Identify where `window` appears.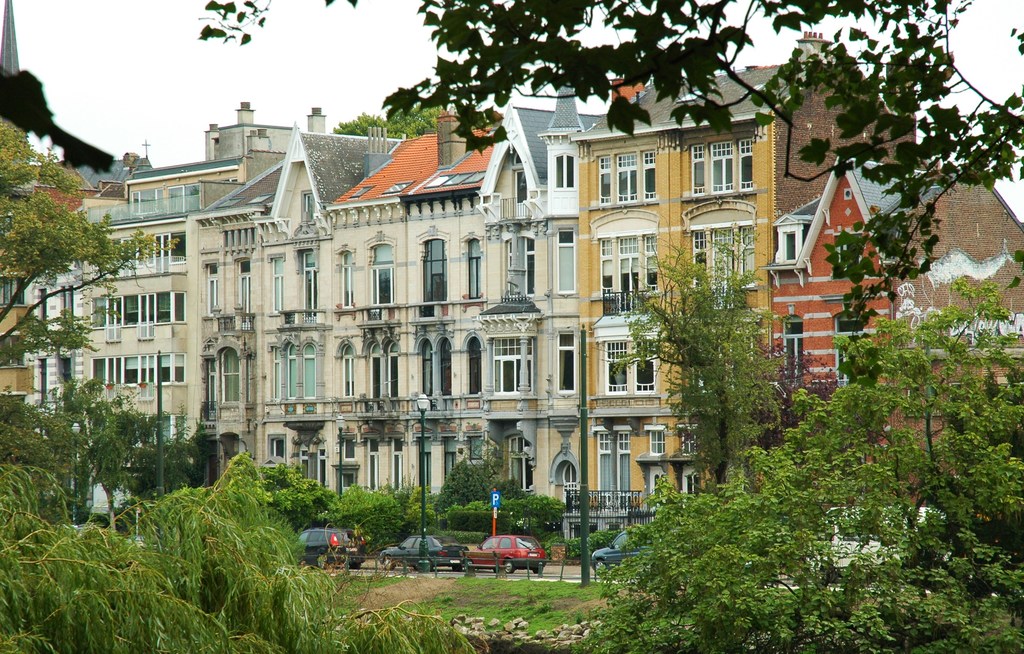
Appears at (339,337,405,406).
